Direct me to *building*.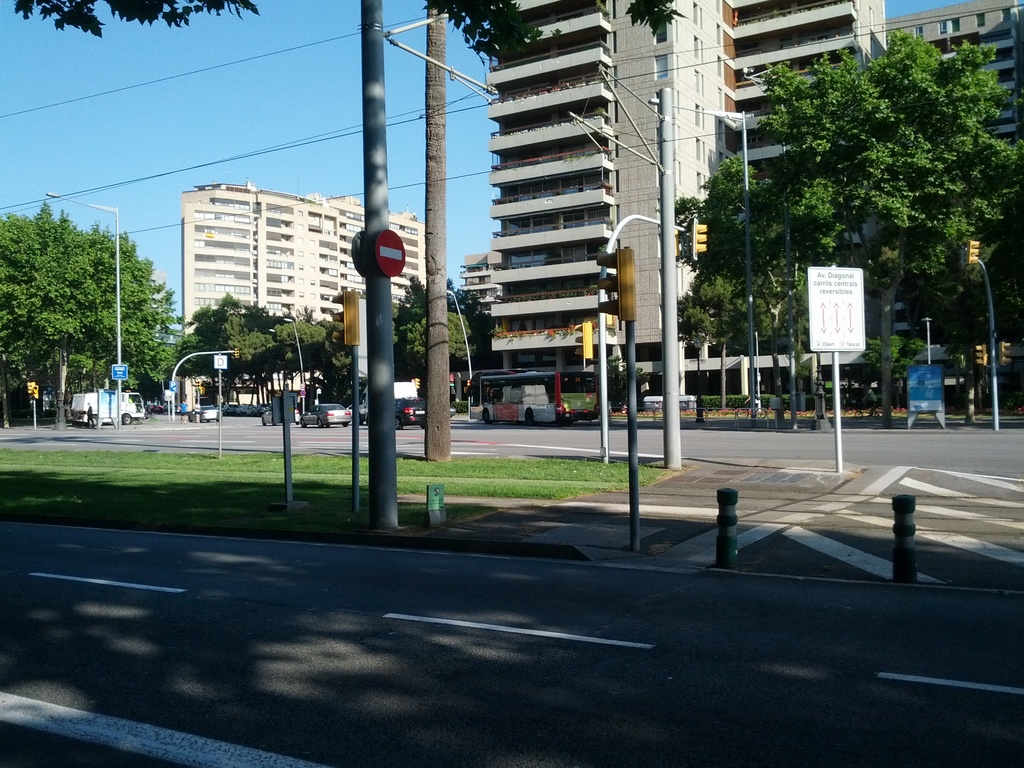
Direction: locate(878, 0, 1023, 415).
